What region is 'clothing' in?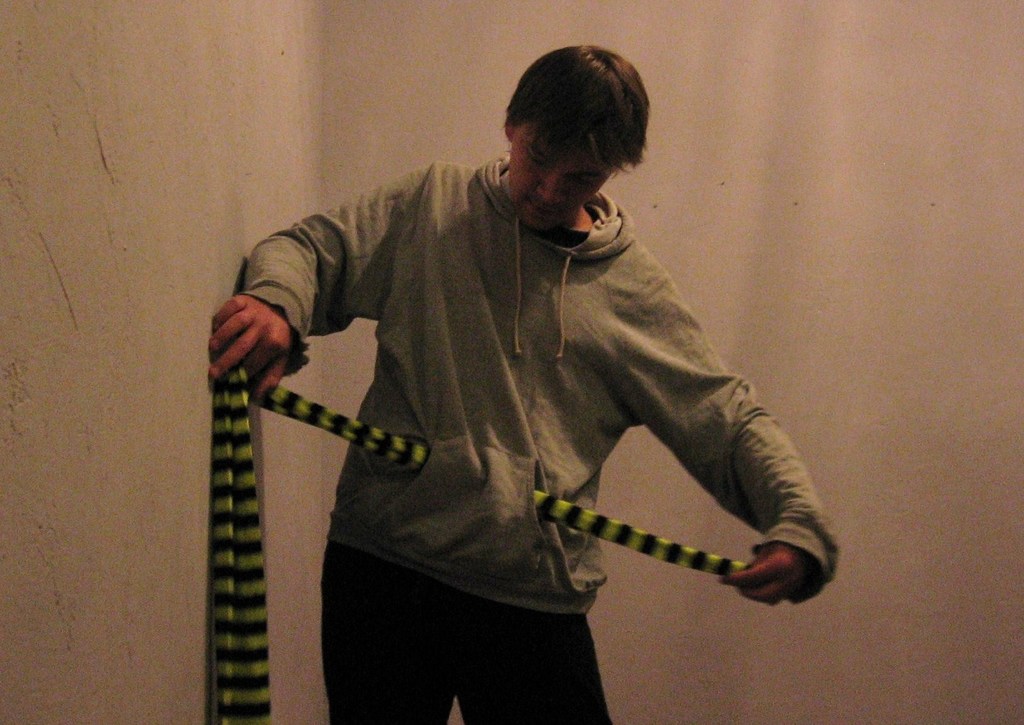
239, 128, 794, 676.
